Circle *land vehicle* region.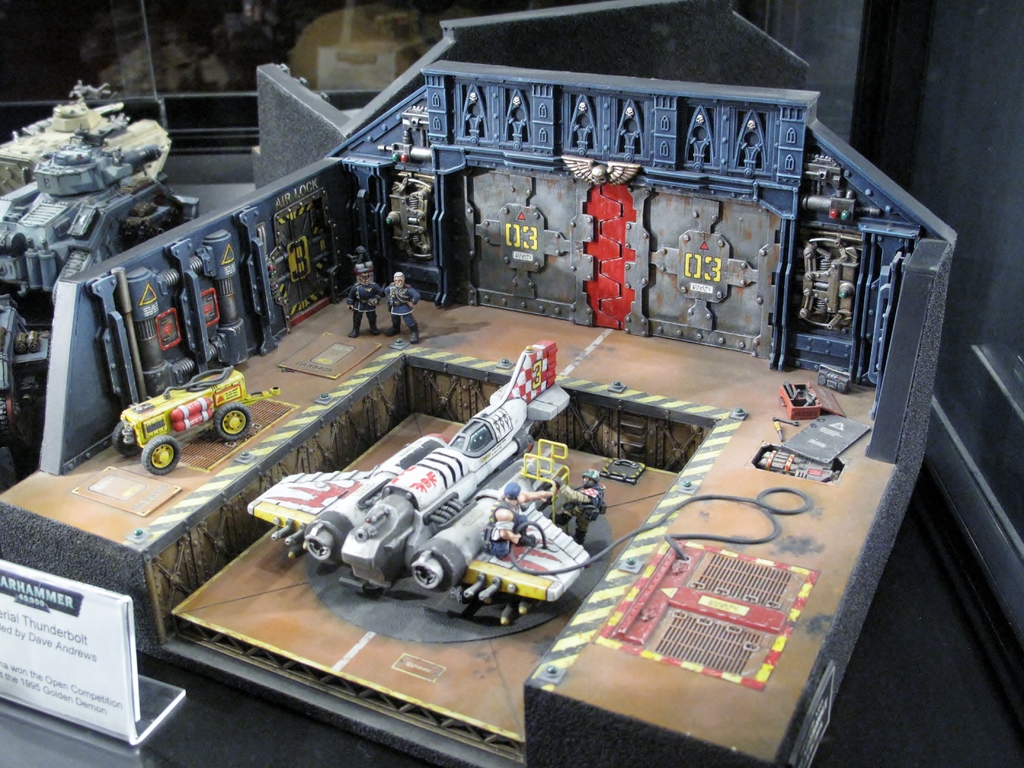
Region: box=[86, 363, 288, 480].
